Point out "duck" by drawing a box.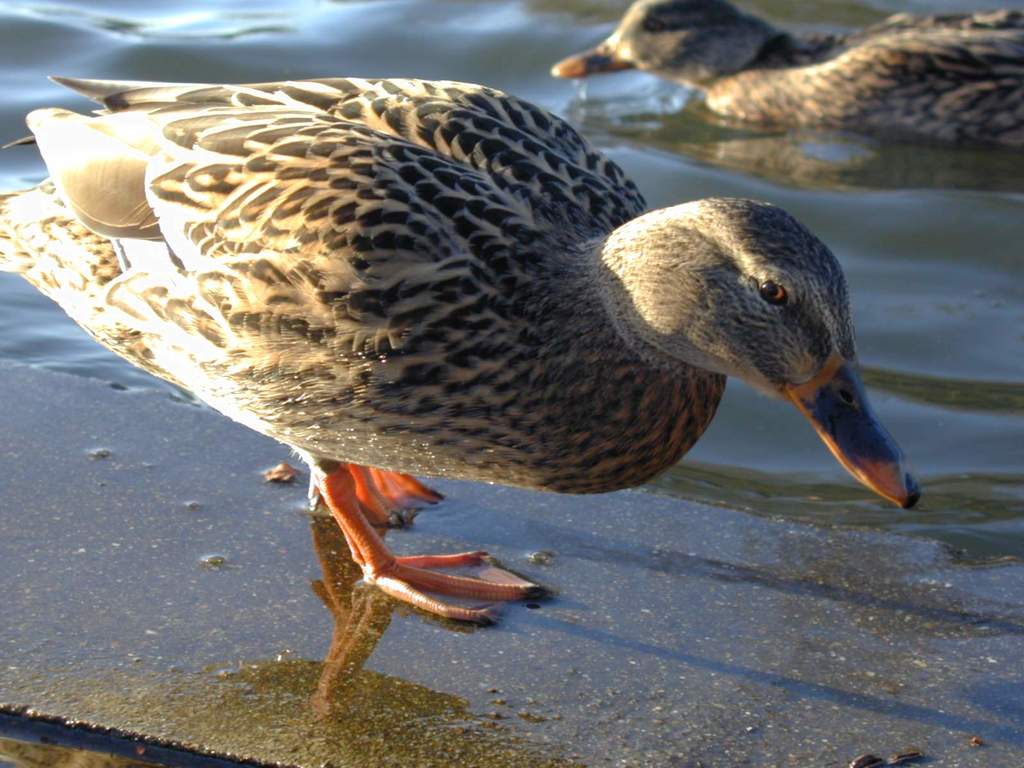
bbox(68, 68, 938, 563).
